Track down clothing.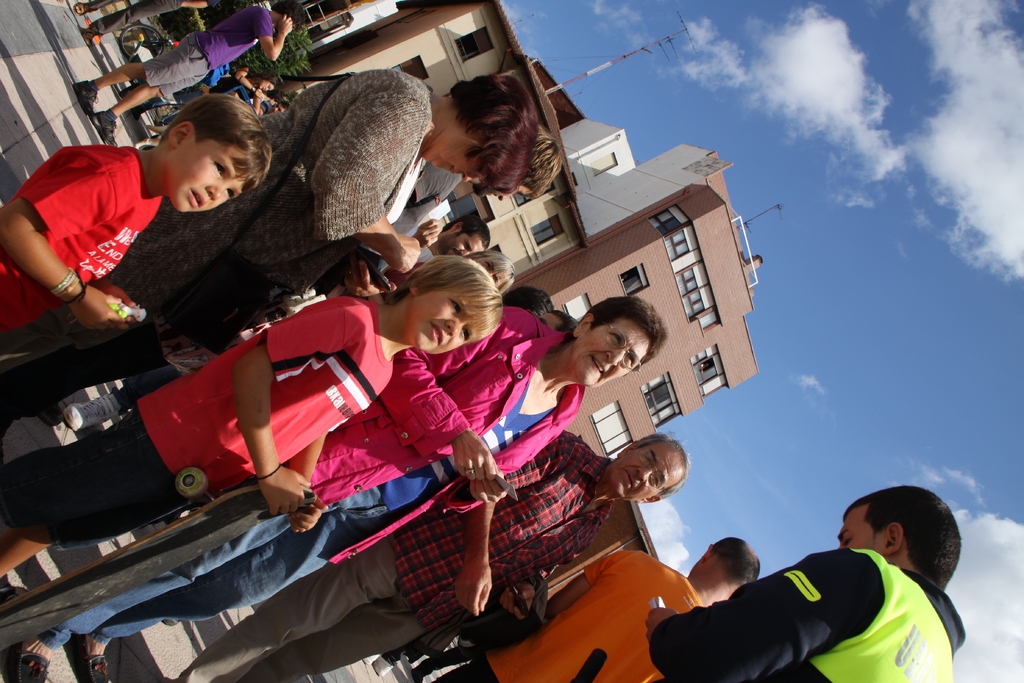
Tracked to detection(1, 295, 397, 549).
